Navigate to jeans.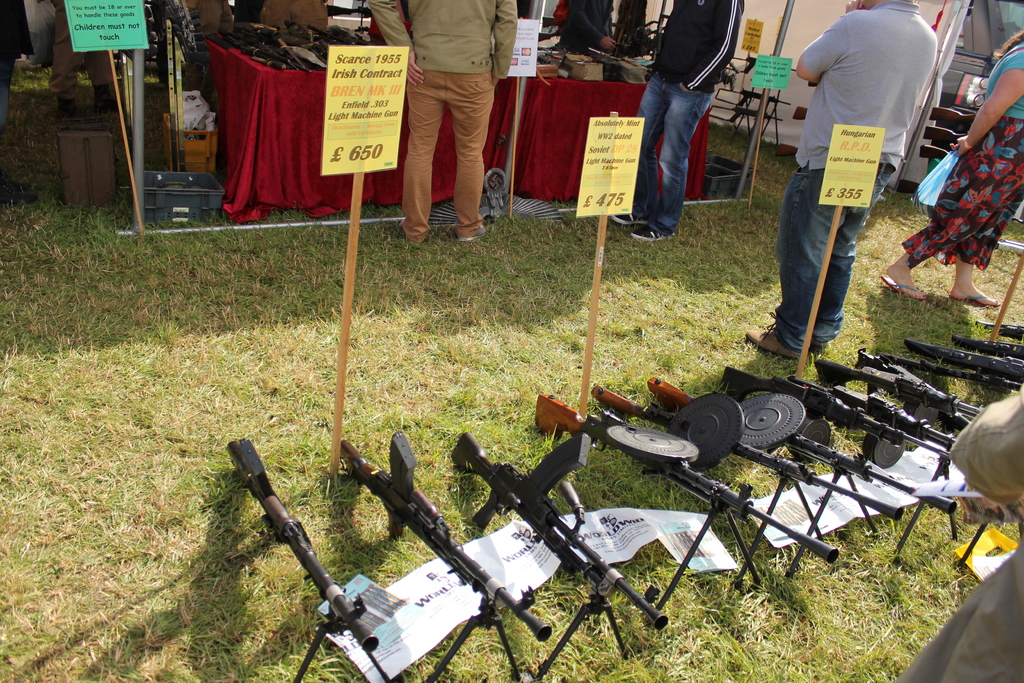
Navigation target: 600,72,696,237.
